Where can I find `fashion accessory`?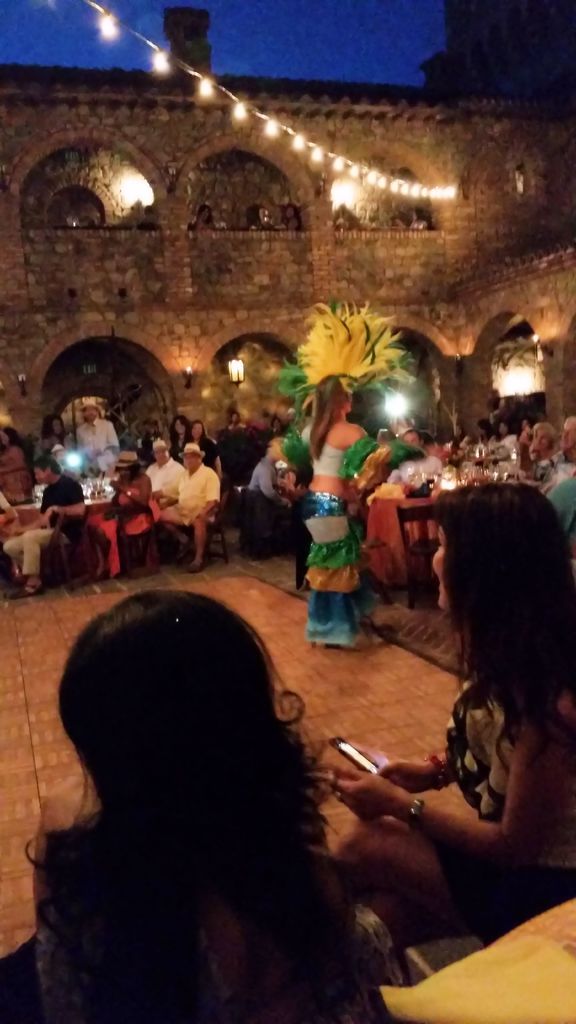
You can find it at bbox=[154, 439, 165, 447].
